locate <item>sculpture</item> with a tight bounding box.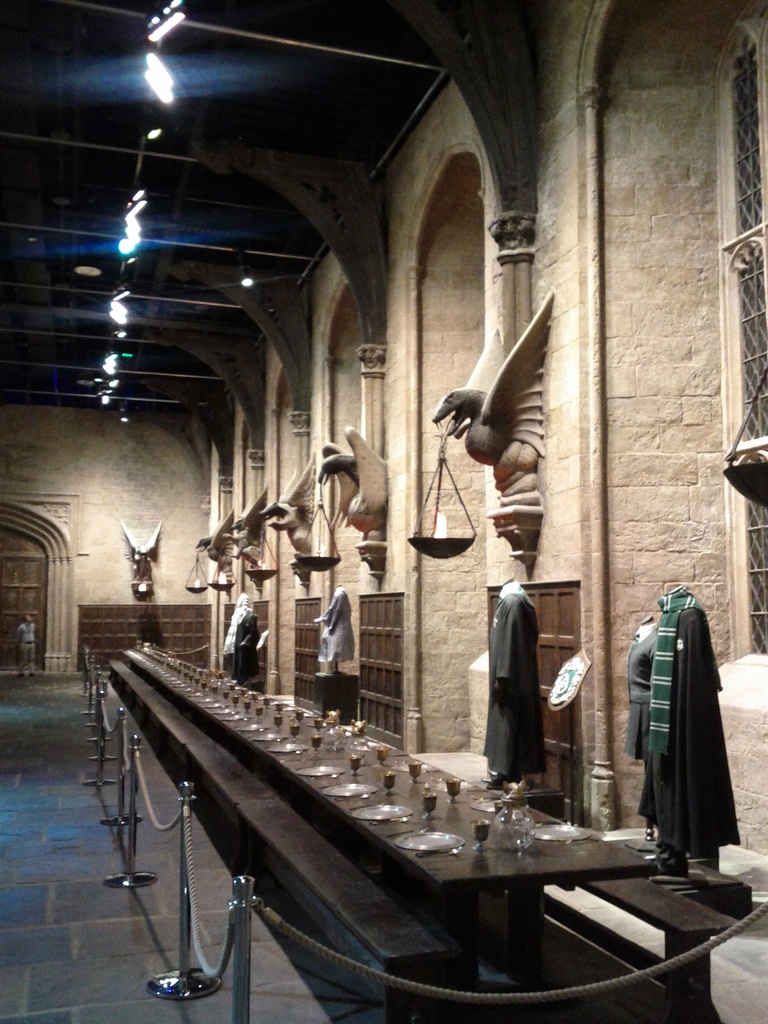
bbox=(119, 515, 163, 564).
